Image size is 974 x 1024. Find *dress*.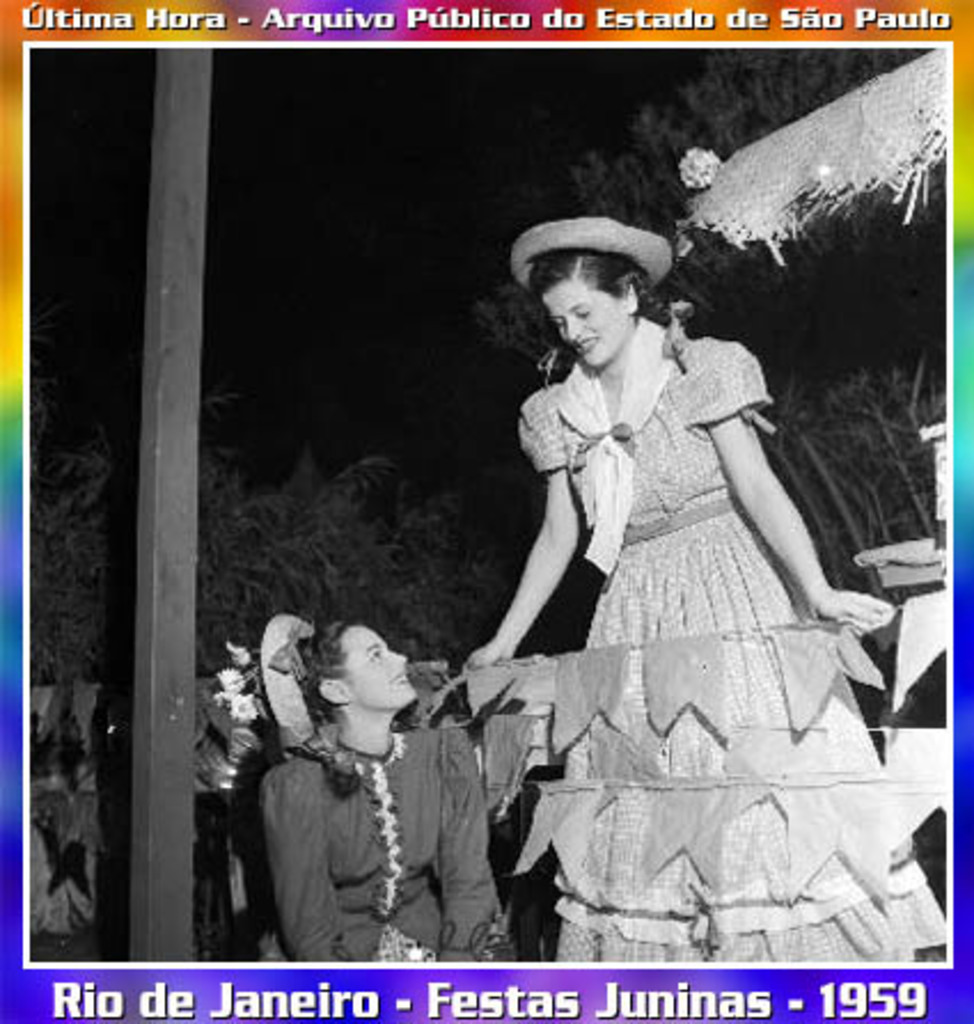
[x1=261, y1=719, x2=516, y2=967].
